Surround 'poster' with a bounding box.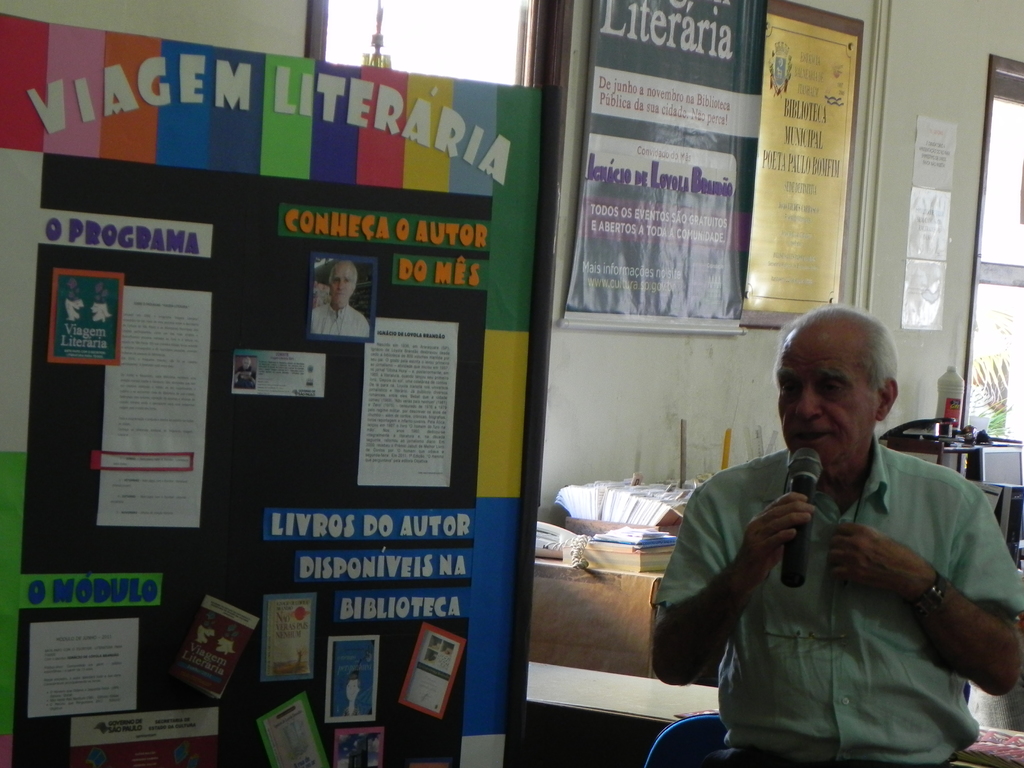
(left=395, top=621, right=465, bottom=720).
